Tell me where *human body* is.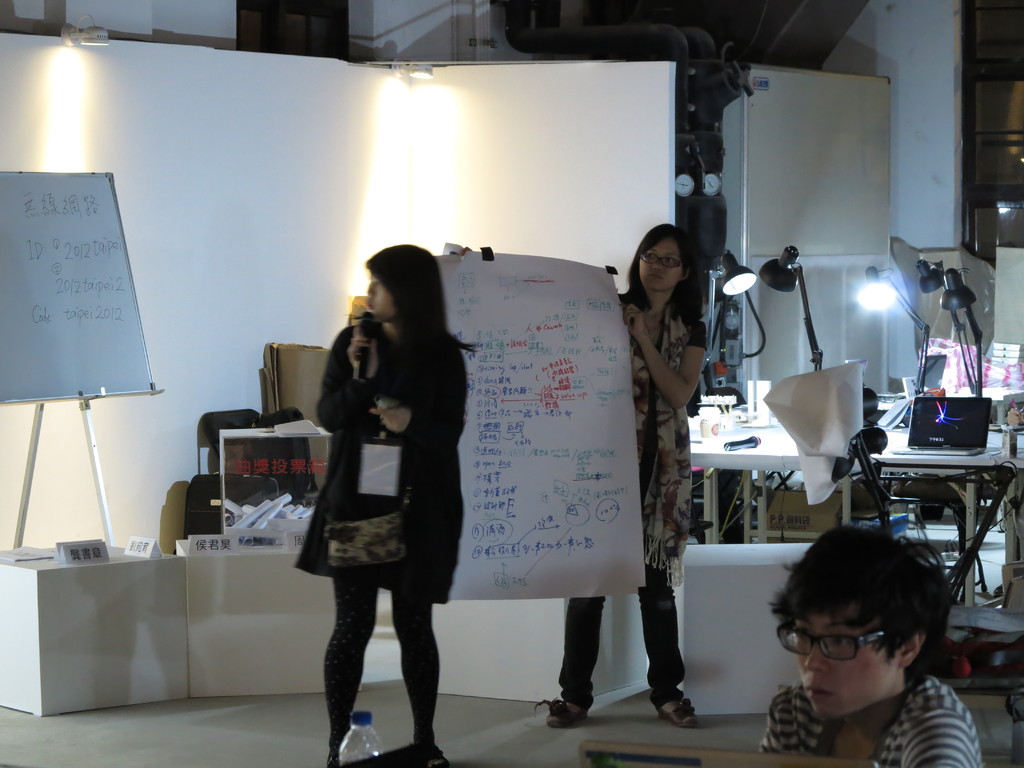
*human body* is at bbox=(769, 672, 984, 767).
